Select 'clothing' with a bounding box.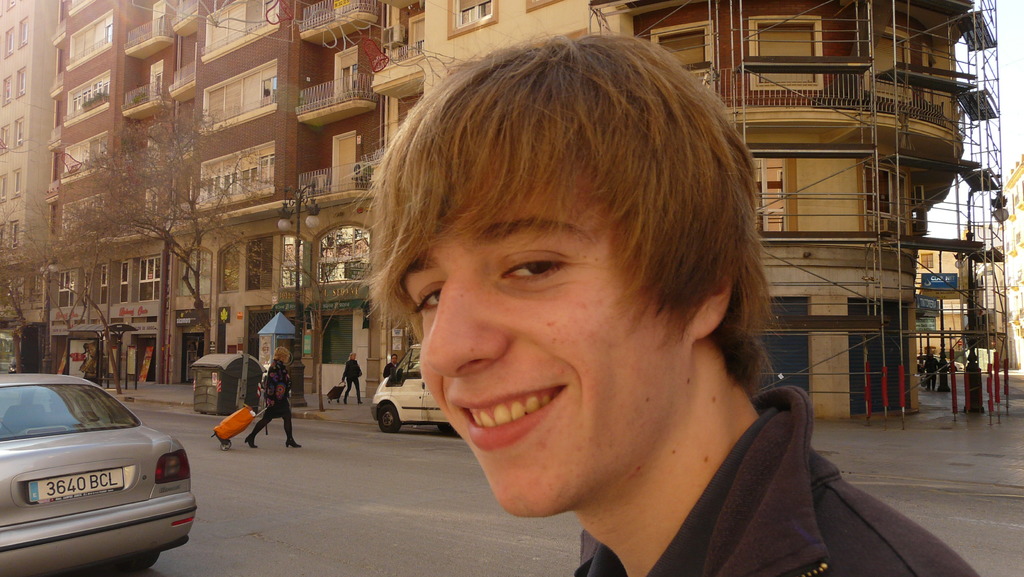
box=[573, 384, 978, 576].
